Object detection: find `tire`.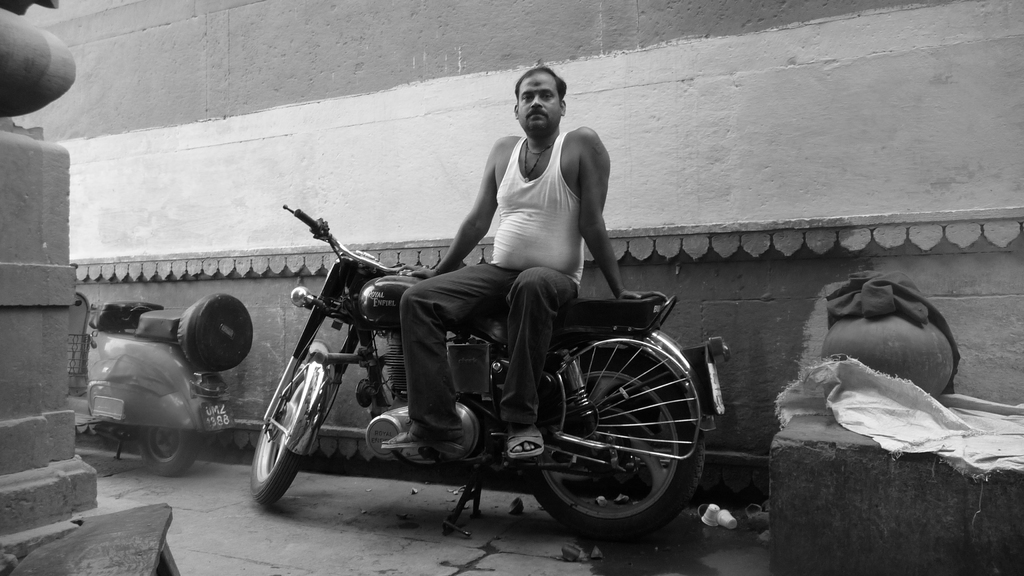
531/347/712/548.
